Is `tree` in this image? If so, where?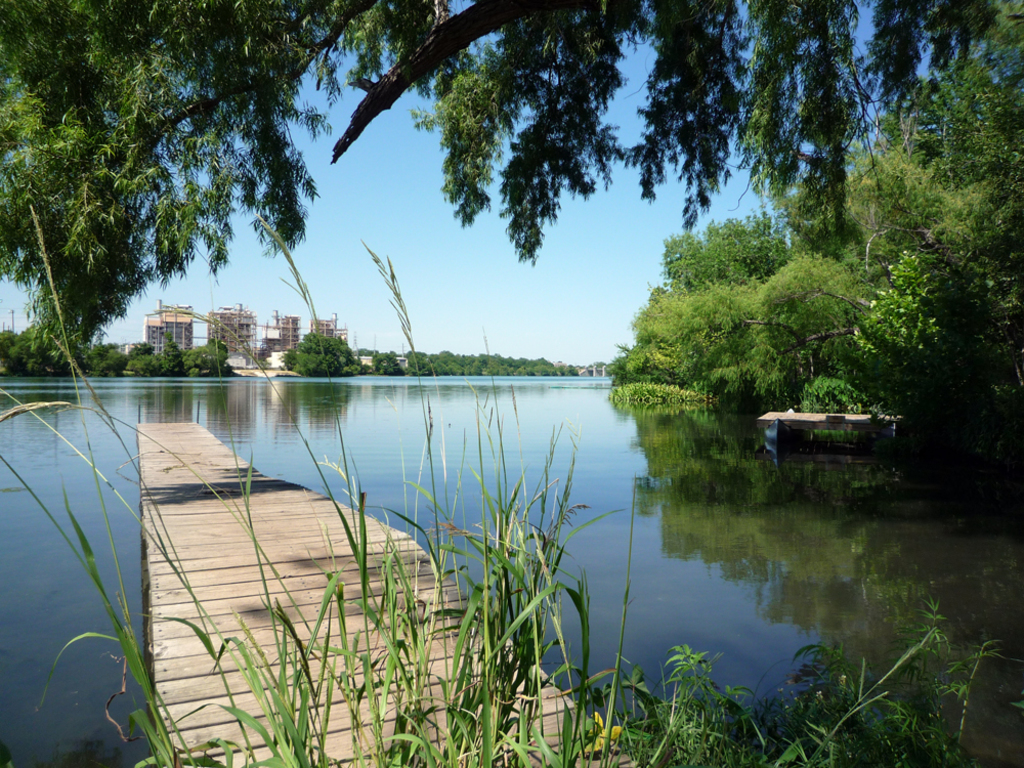
Yes, at l=605, t=210, r=801, b=375.
